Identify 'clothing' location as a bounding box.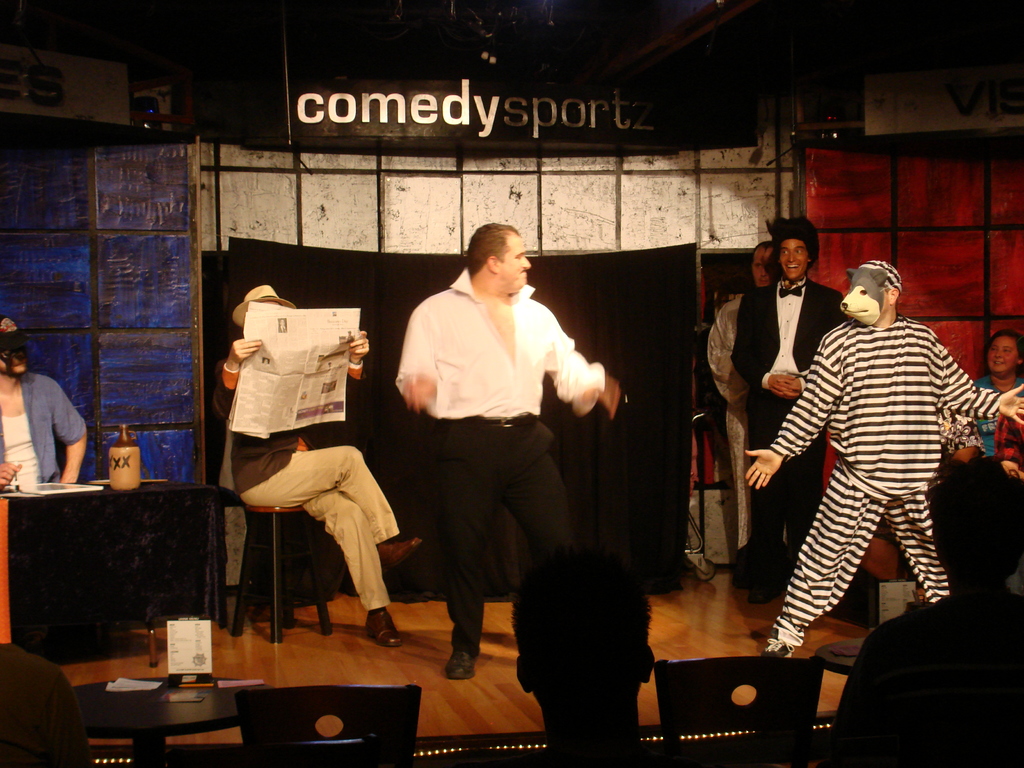
box(227, 365, 415, 609).
